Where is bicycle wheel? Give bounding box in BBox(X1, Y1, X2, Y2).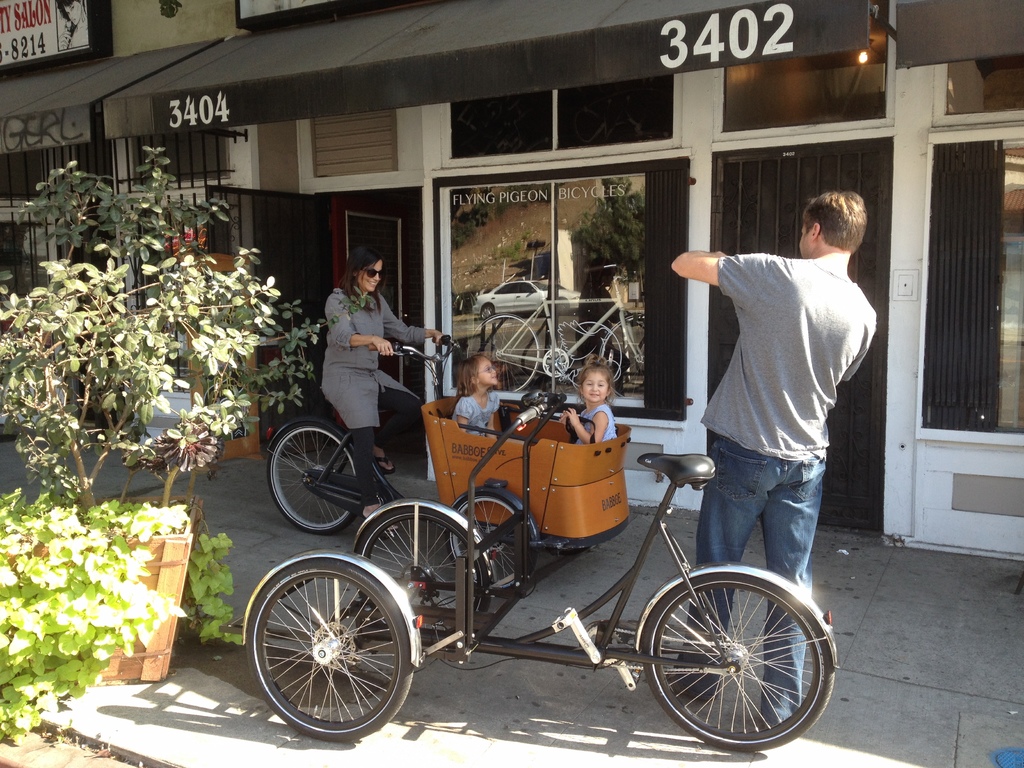
BBox(448, 495, 540, 597).
